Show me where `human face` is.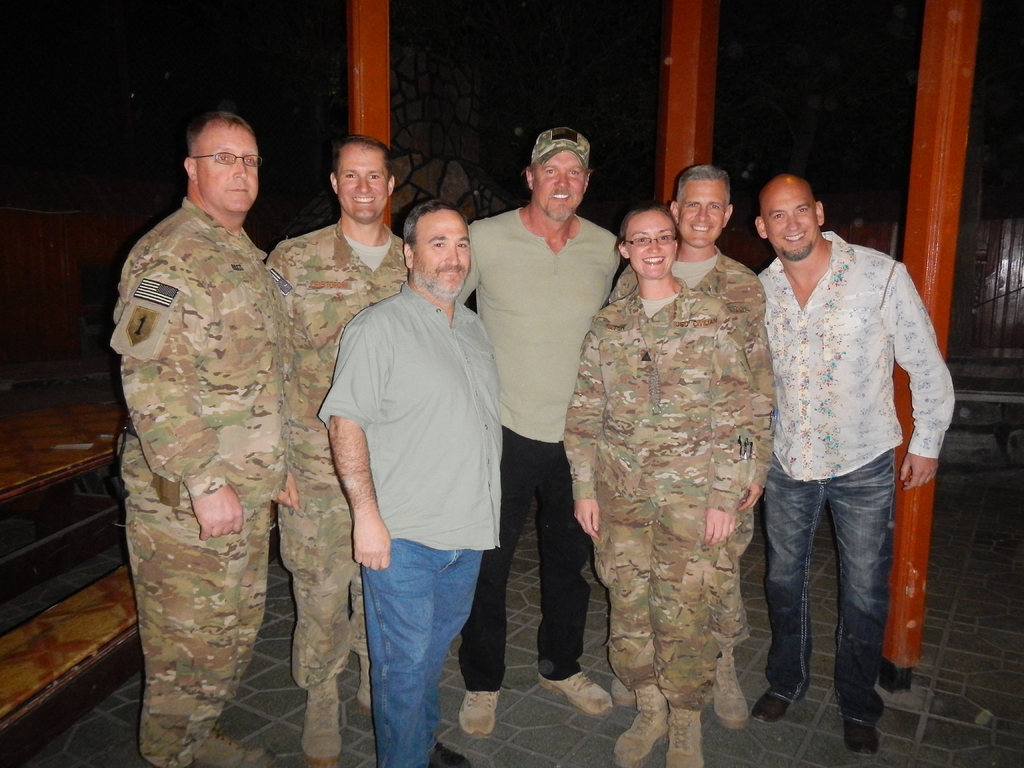
`human face` is at l=625, t=214, r=677, b=275.
